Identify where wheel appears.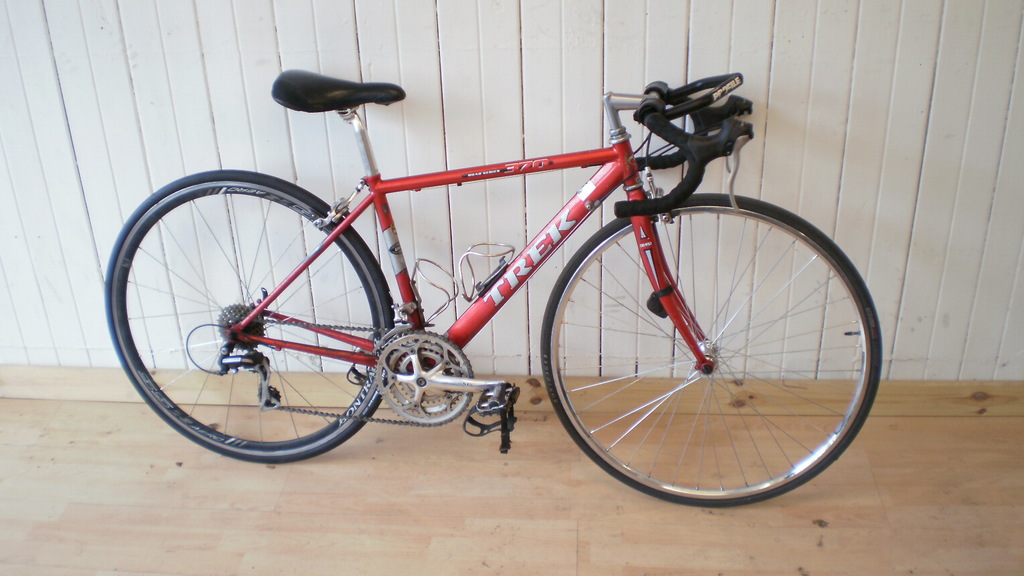
Appears at (x1=125, y1=178, x2=452, y2=466).
